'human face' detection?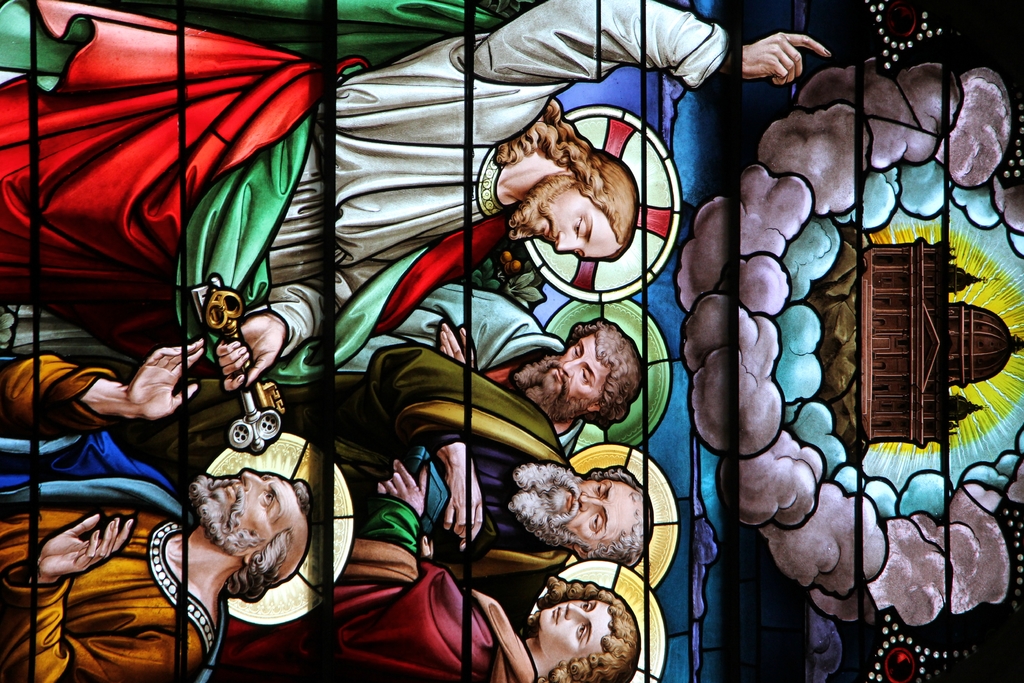
{"x1": 545, "y1": 338, "x2": 607, "y2": 391}
